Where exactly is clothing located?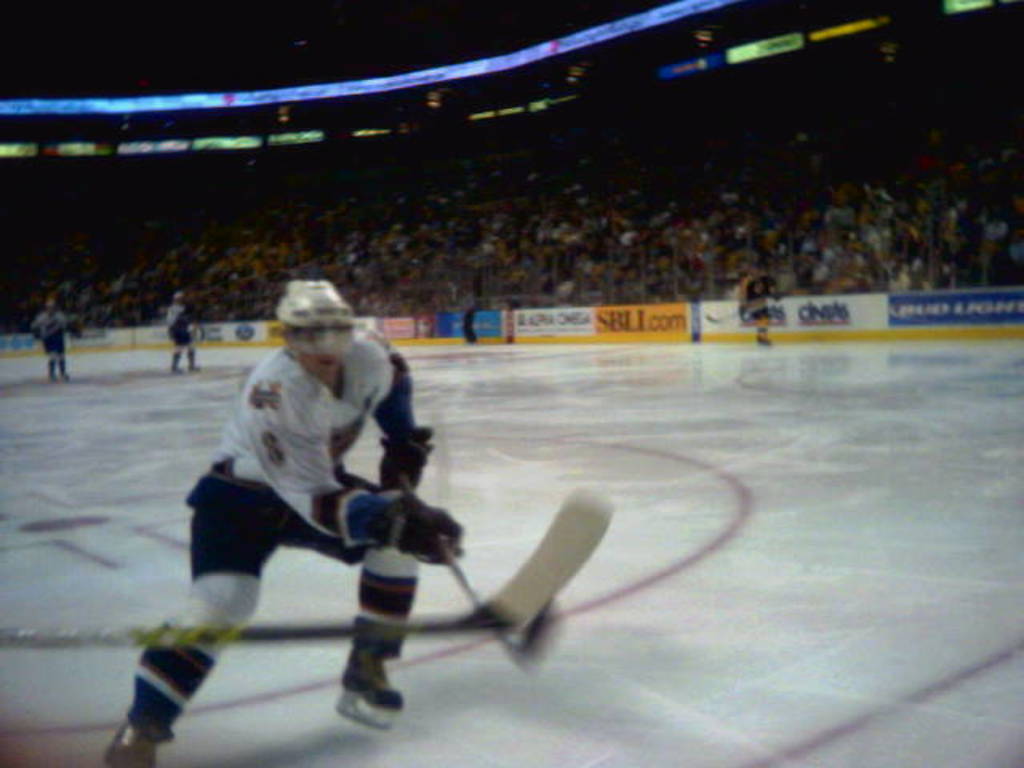
Its bounding box is bbox(461, 294, 475, 344).
